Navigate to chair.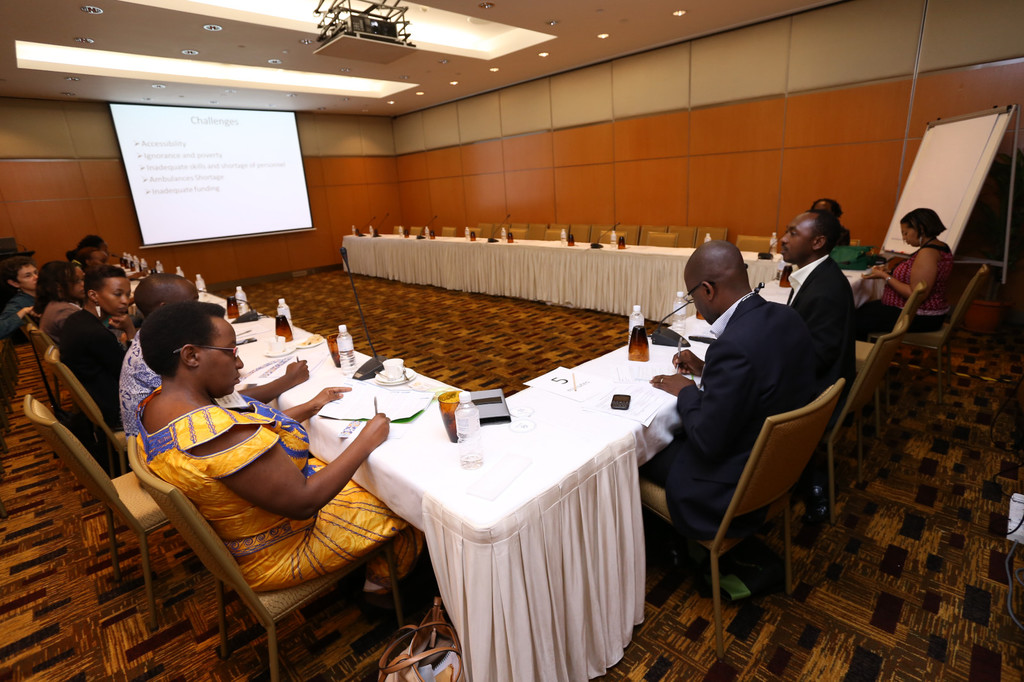
Navigation target: left=918, top=264, right=990, bottom=402.
